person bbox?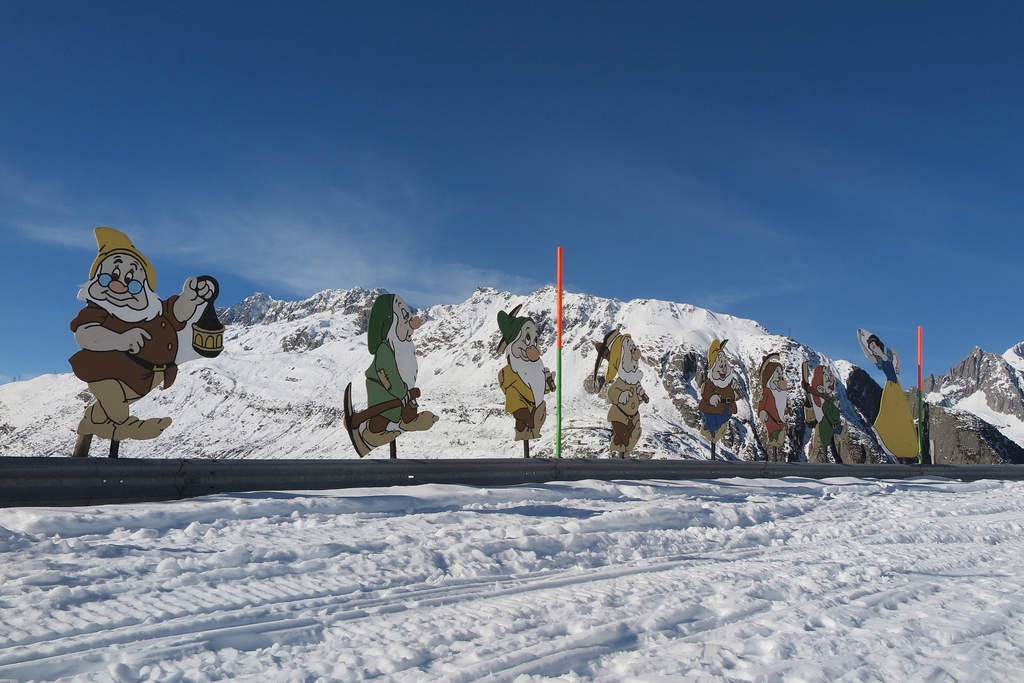
(x1=696, y1=337, x2=742, y2=440)
